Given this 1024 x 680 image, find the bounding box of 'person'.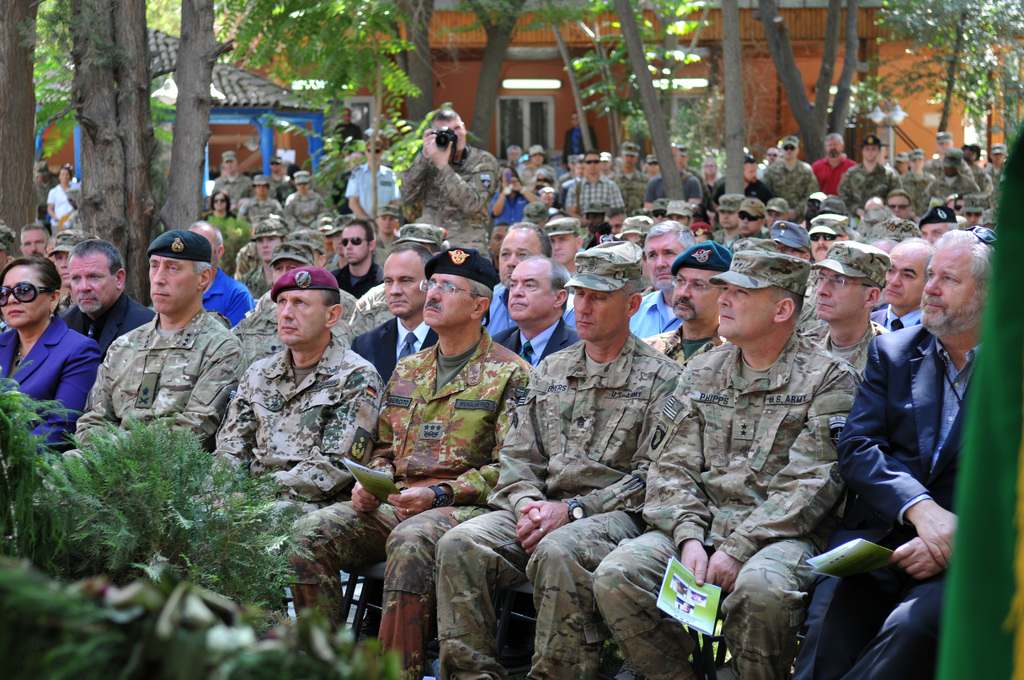
758 231 812 255.
